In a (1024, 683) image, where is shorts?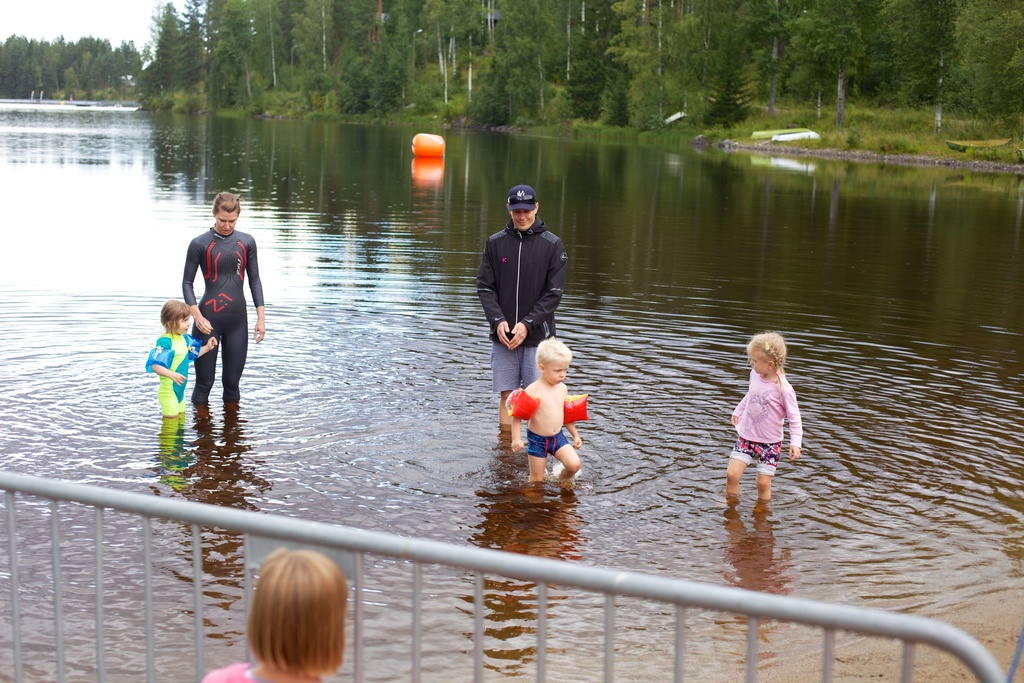
{"x1": 729, "y1": 442, "x2": 781, "y2": 477}.
